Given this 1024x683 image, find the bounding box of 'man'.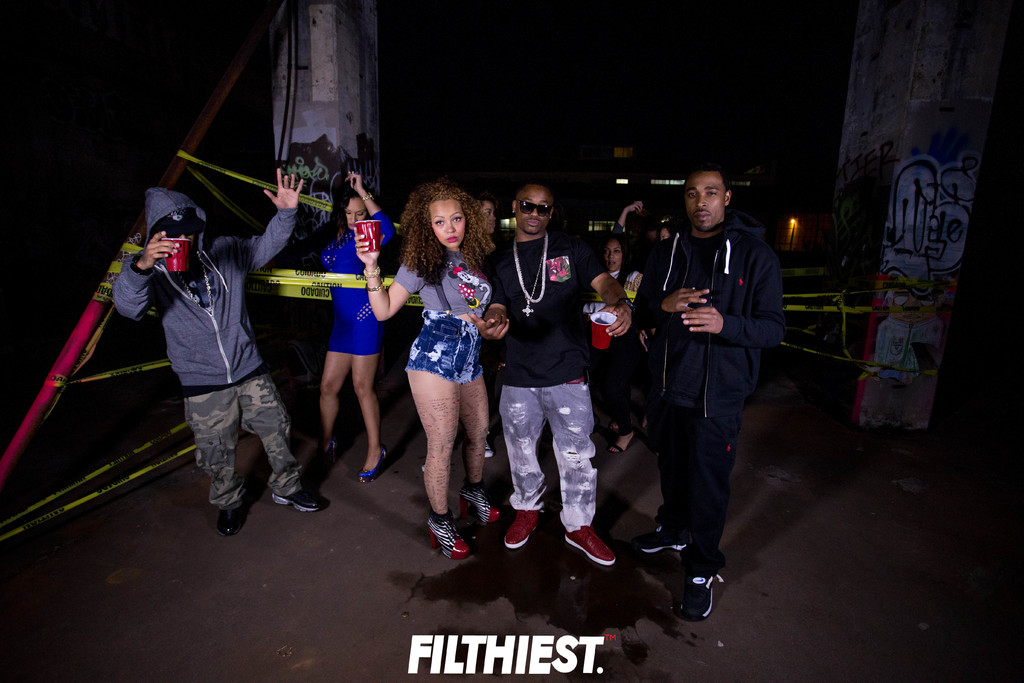
479,181,636,562.
